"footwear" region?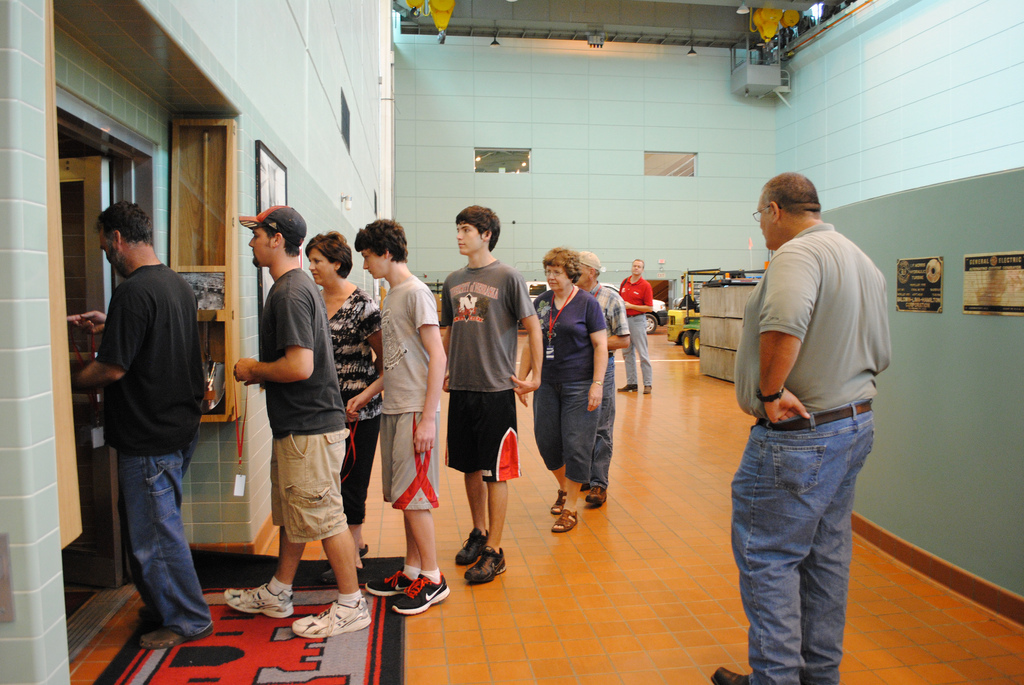
detection(139, 624, 214, 643)
